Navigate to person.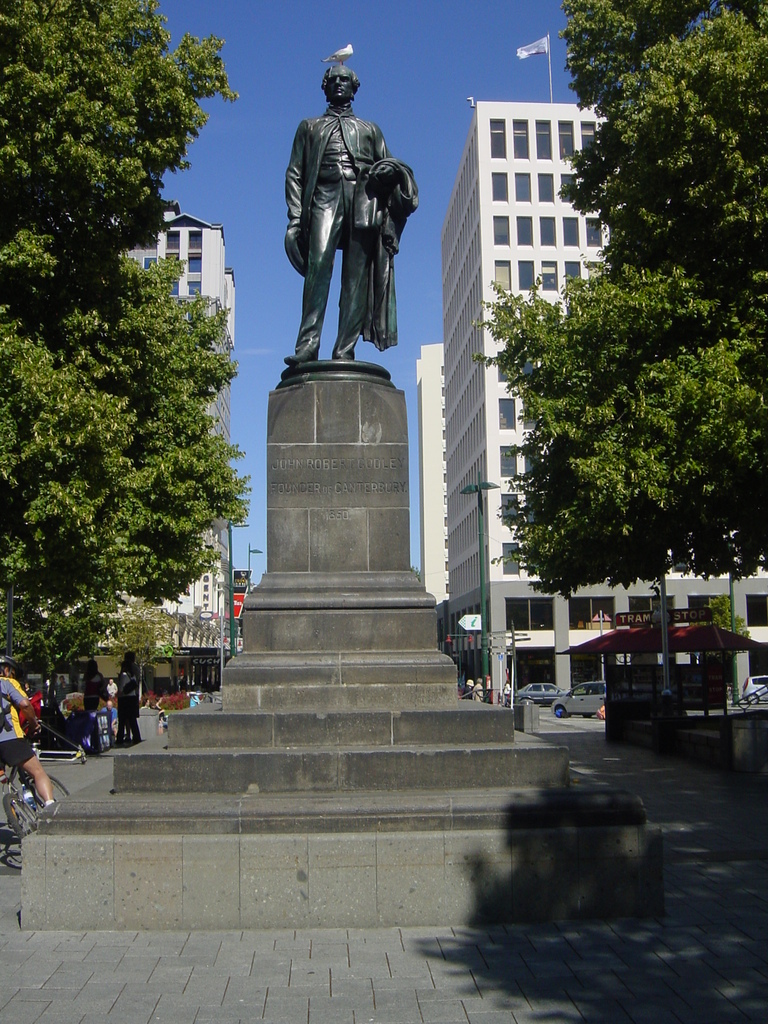
Navigation target: [left=85, top=657, right=113, bottom=696].
